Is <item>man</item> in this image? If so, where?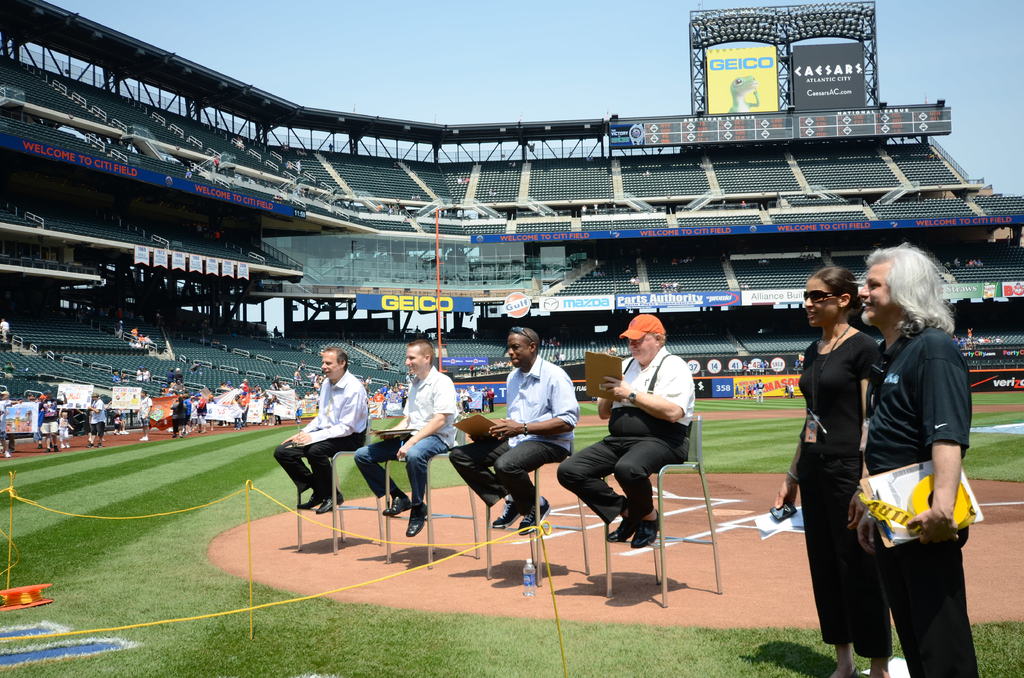
Yes, at (left=239, top=379, right=248, bottom=391).
